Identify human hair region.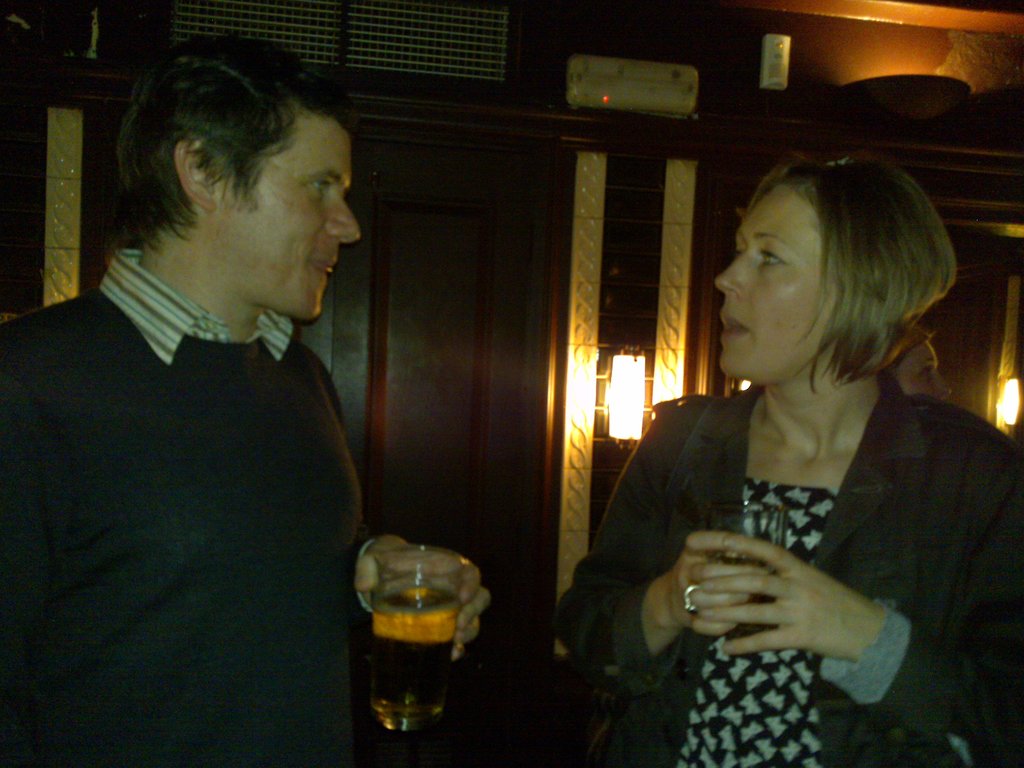
Region: (left=116, top=36, right=361, bottom=252).
